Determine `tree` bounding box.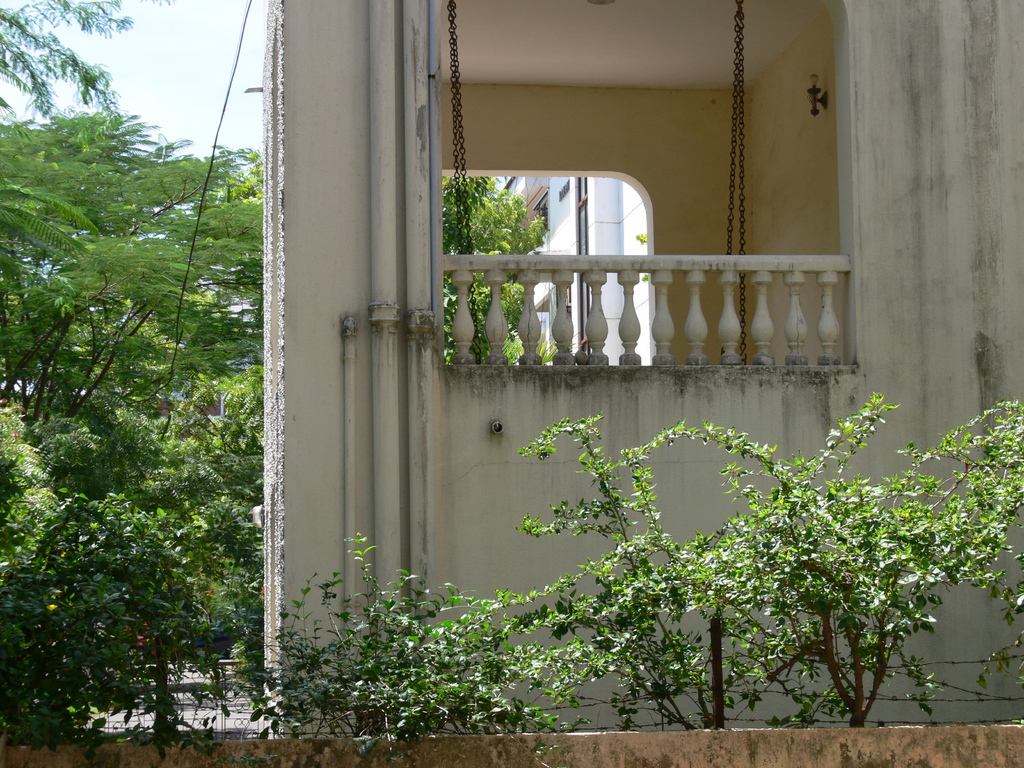
Determined: (436, 173, 541, 359).
